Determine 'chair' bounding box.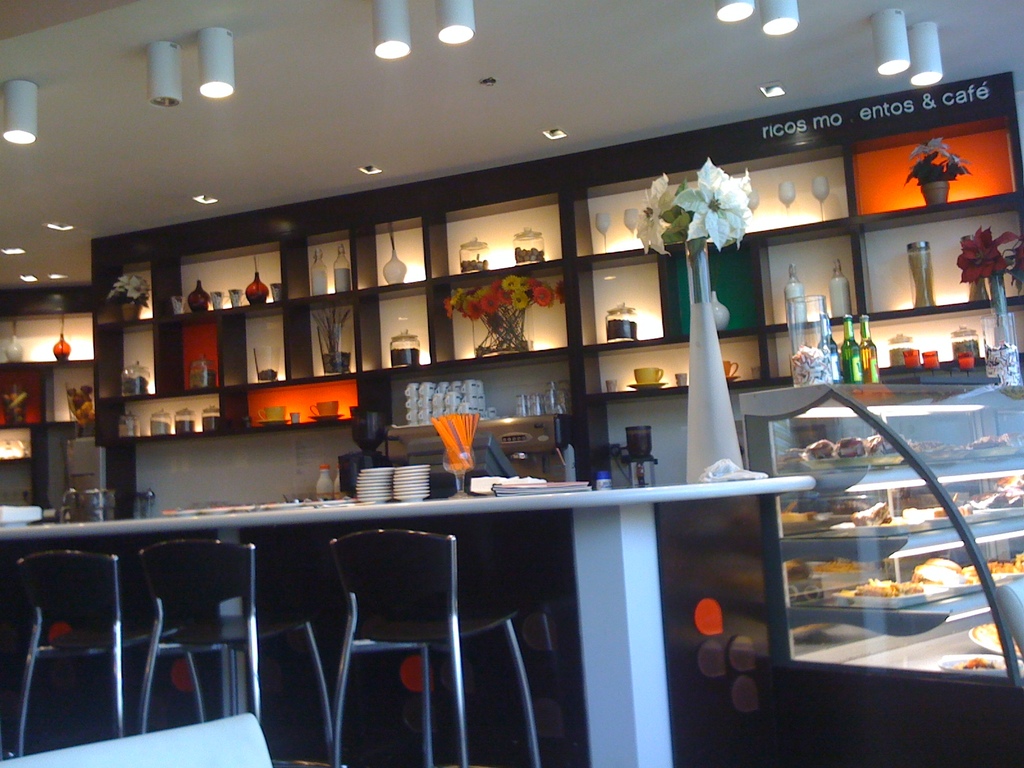
Determined: (328, 524, 545, 767).
